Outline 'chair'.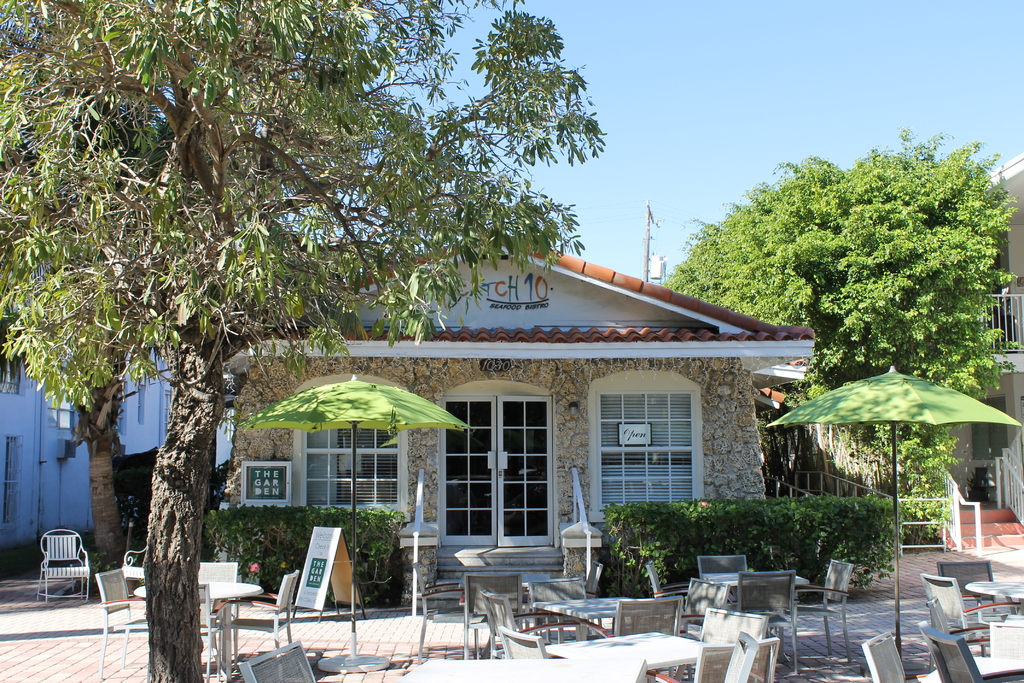
Outline: [776,559,856,662].
